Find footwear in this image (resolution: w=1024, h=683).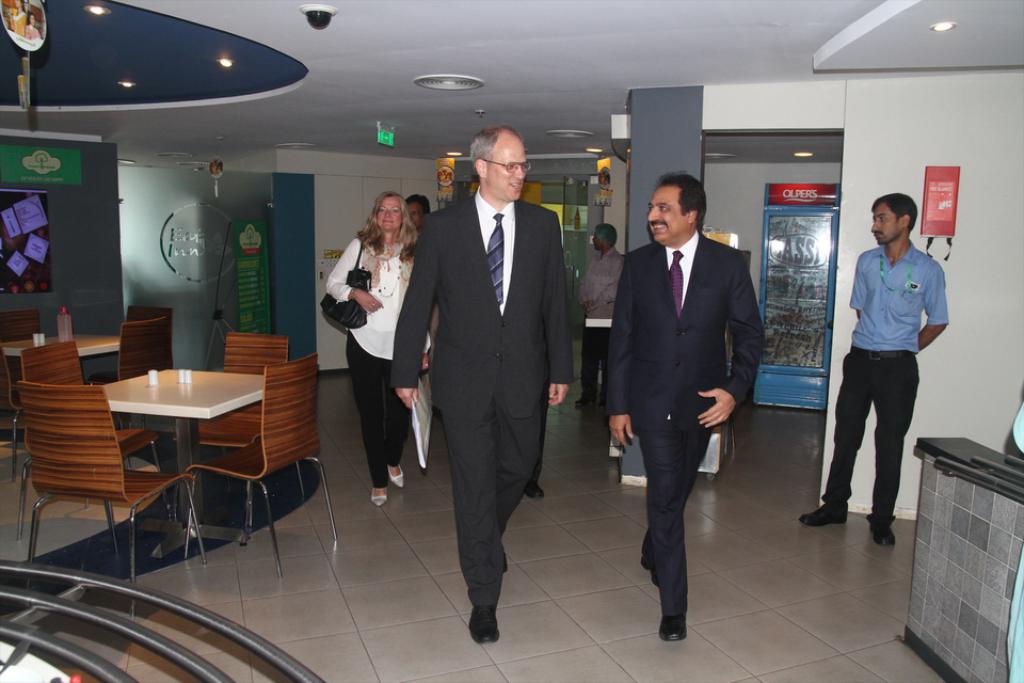
658, 611, 689, 640.
